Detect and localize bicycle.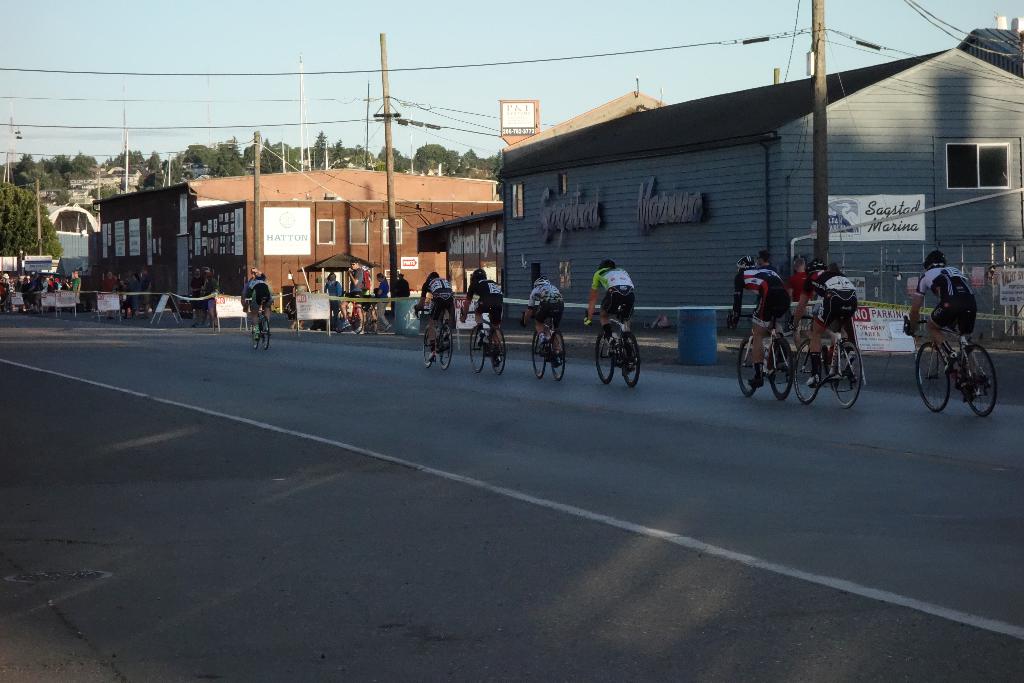
Localized at rect(580, 306, 648, 389).
